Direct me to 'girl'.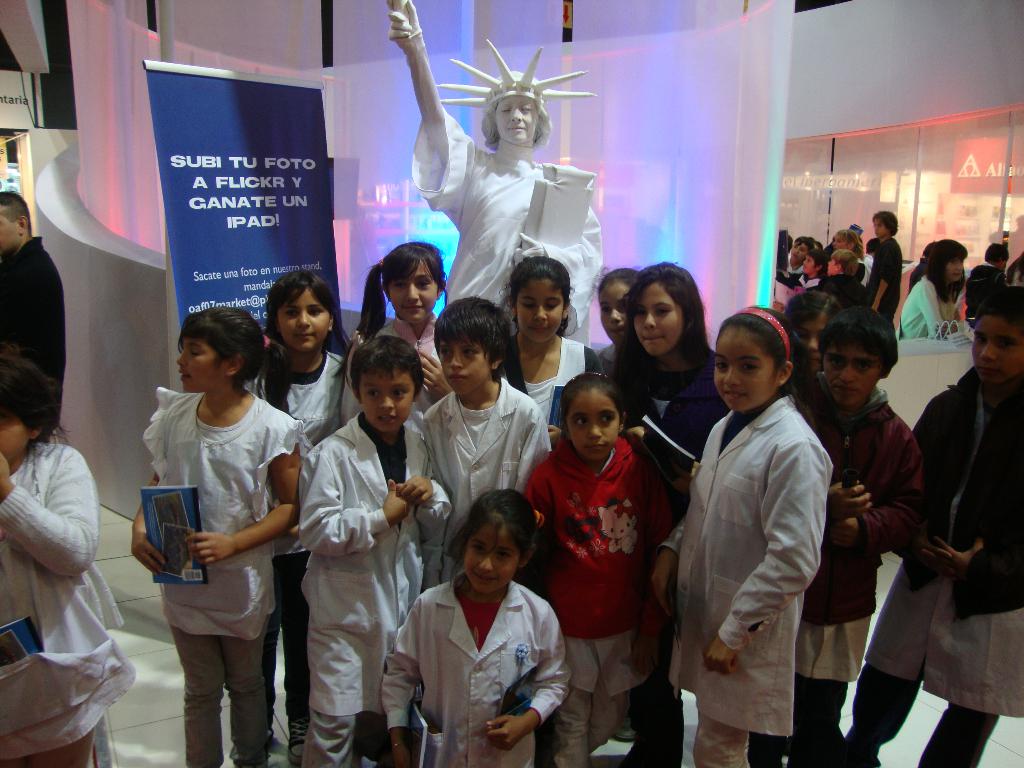
Direction: (847, 286, 1023, 767).
